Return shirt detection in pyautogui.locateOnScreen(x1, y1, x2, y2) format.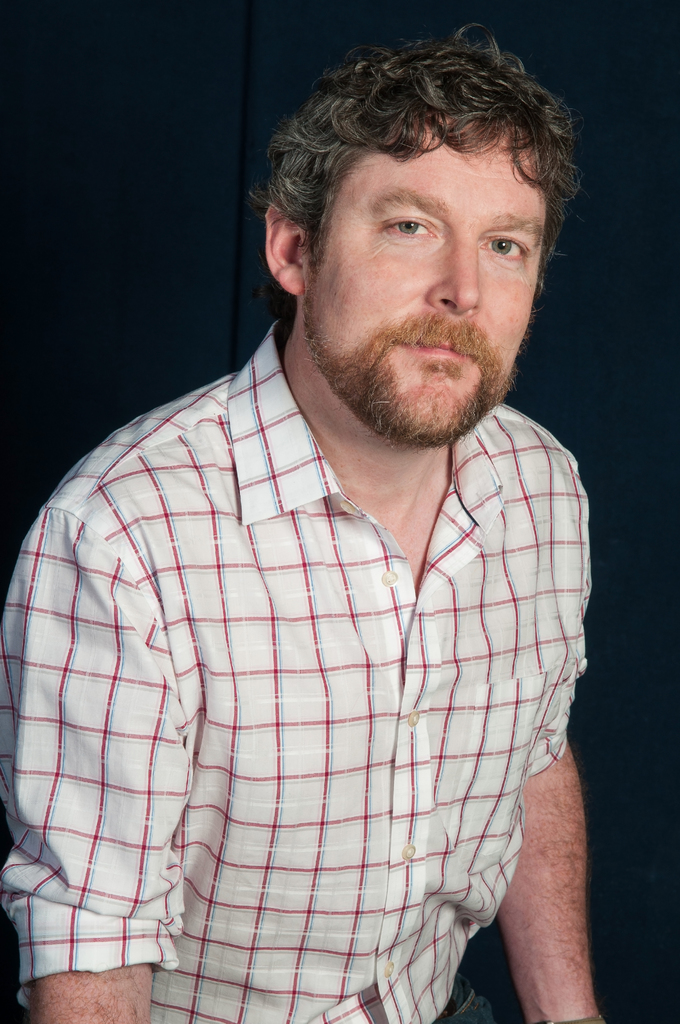
pyautogui.locateOnScreen(0, 319, 595, 1023).
